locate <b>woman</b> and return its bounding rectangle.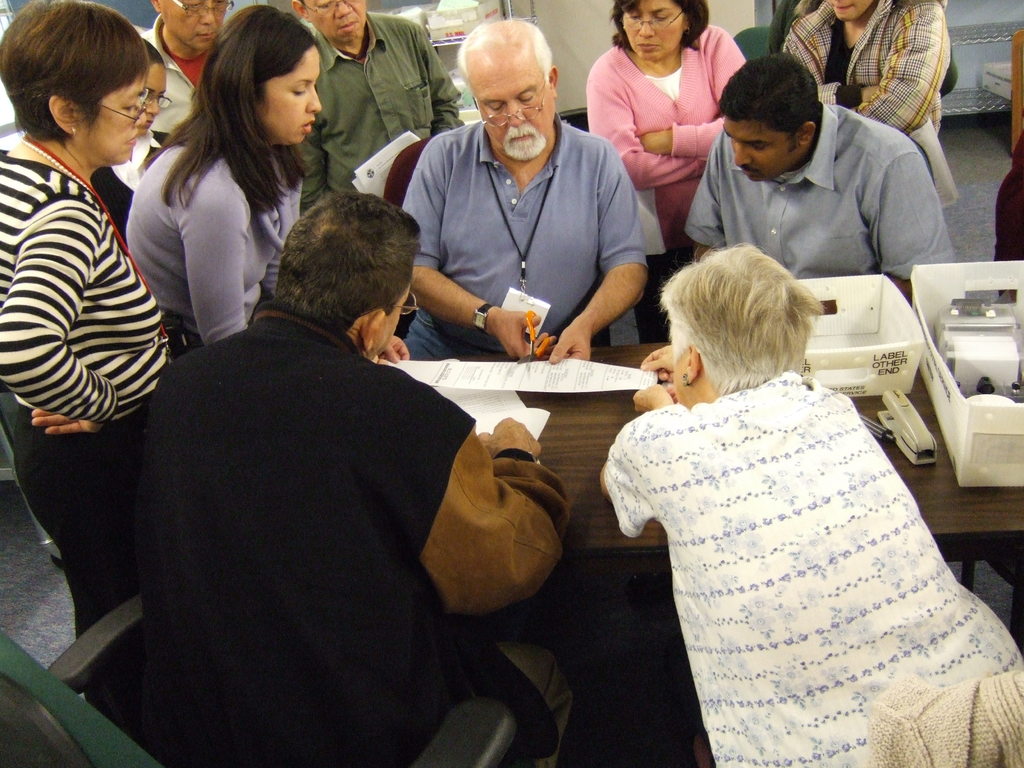
595 241 970 758.
